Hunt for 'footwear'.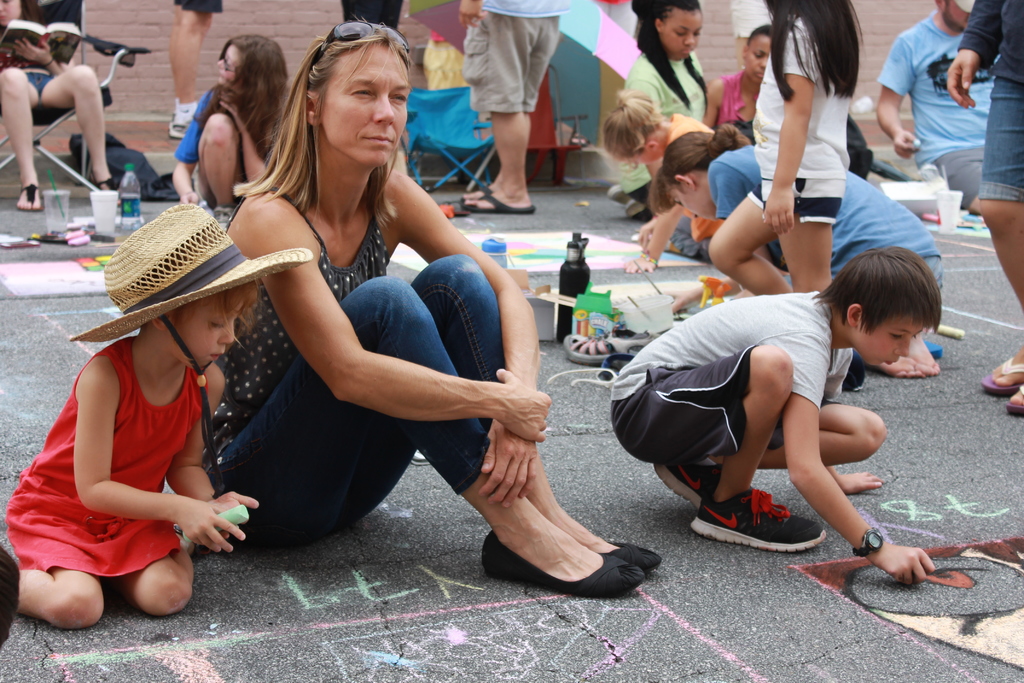
Hunted down at <bbox>1007, 386, 1023, 418</bbox>.
